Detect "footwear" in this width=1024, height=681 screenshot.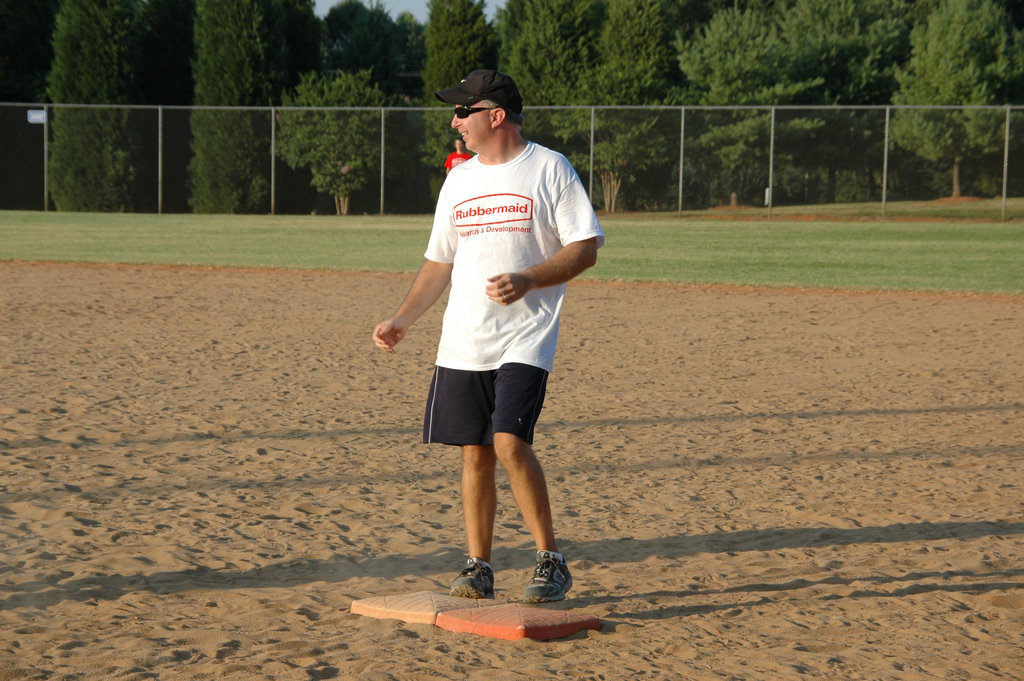
Detection: bbox(478, 554, 570, 616).
